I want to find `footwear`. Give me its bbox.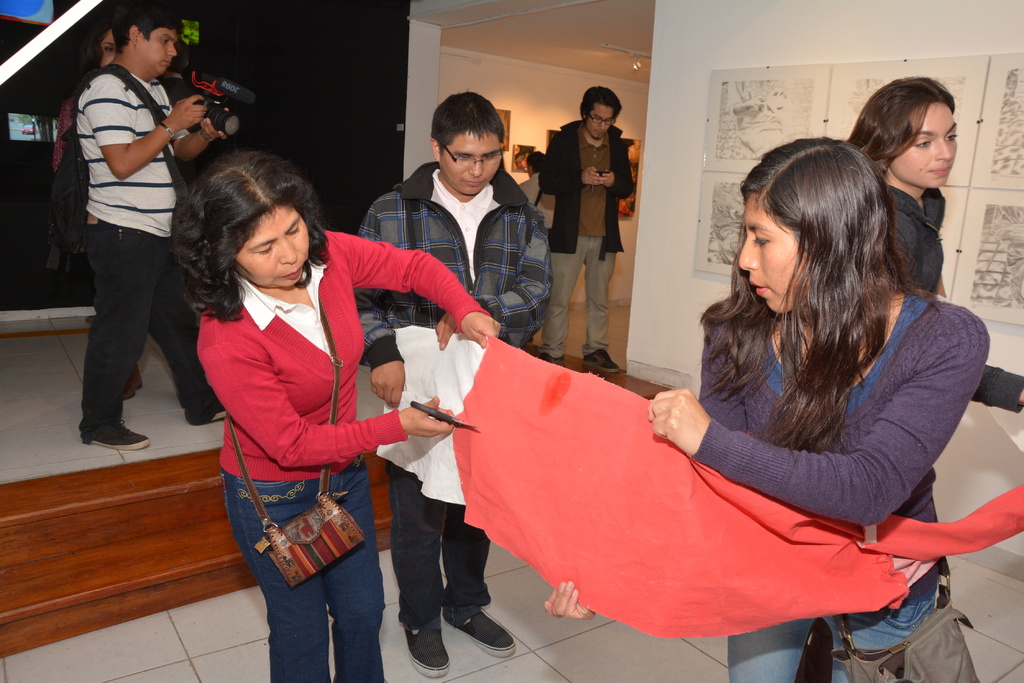
213, 406, 226, 419.
